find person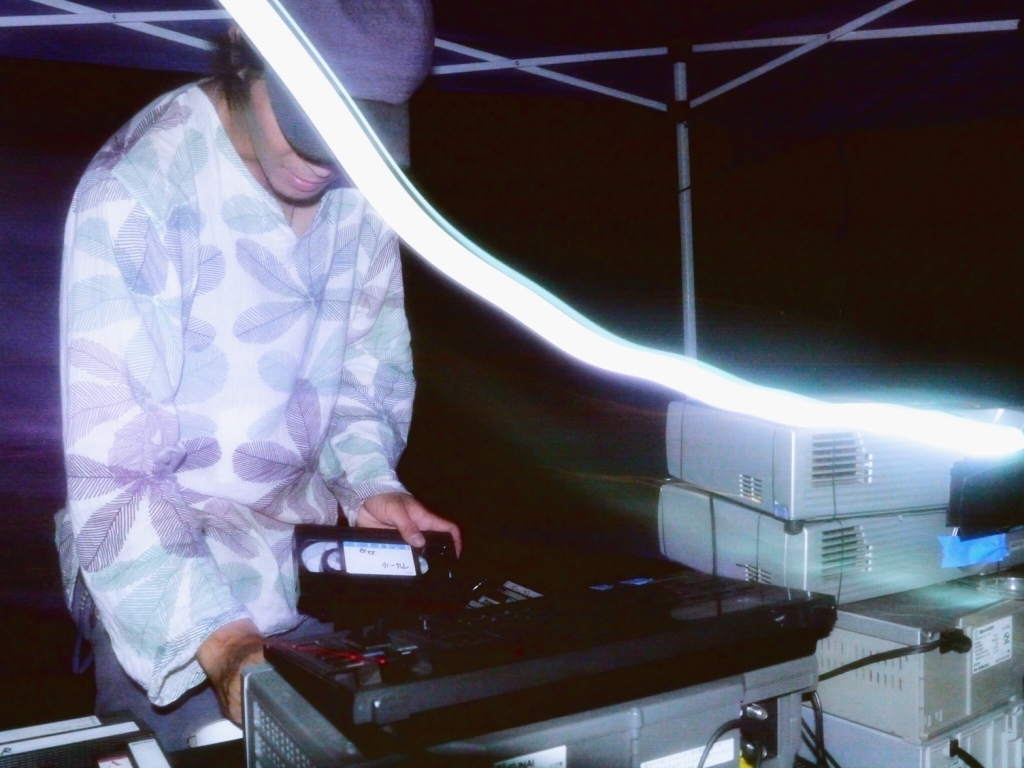
(84,0,533,719)
